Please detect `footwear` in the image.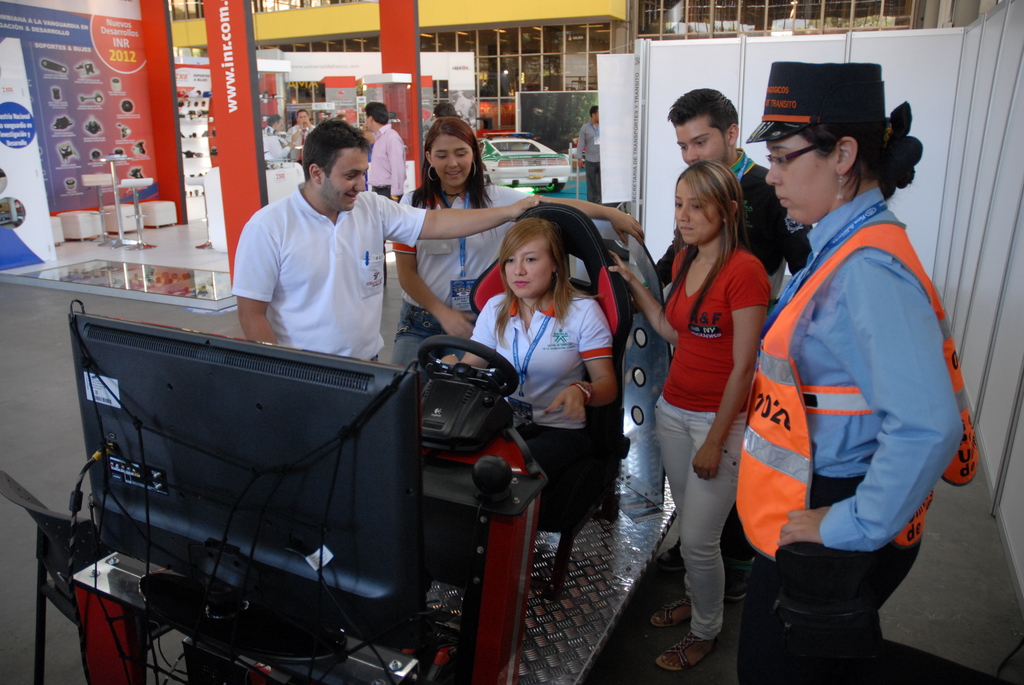
655,627,724,674.
